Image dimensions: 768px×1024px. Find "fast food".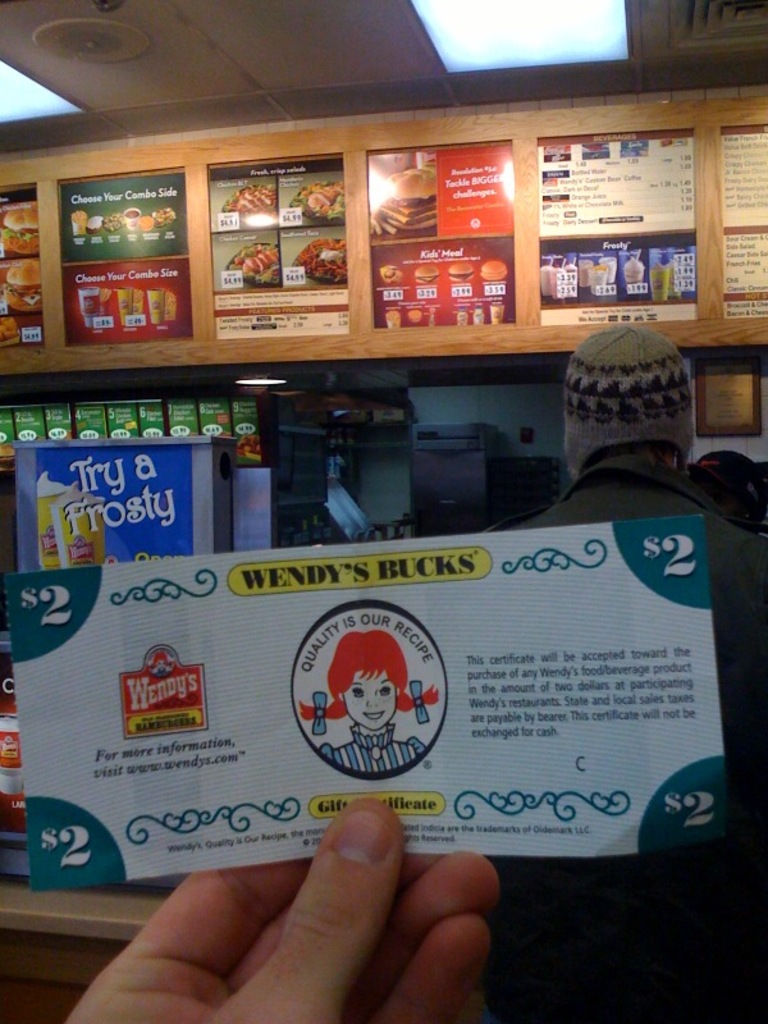
[left=413, top=259, right=436, bottom=285].
